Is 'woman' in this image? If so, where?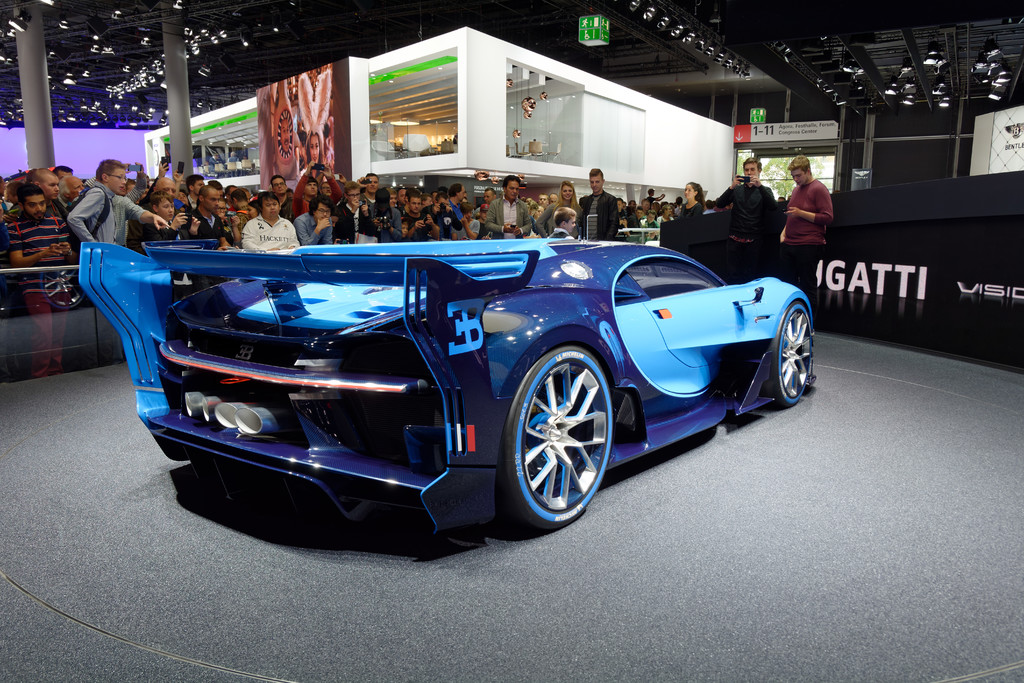
Yes, at [left=538, top=178, right=588, bottom=235].
